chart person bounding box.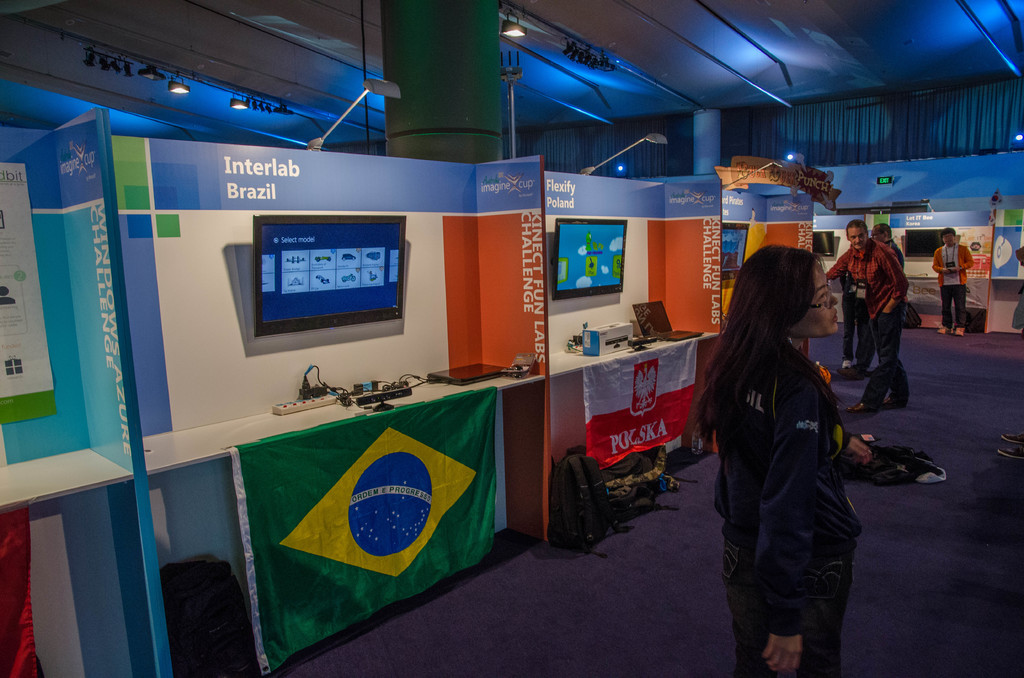
Charted: box(699, 247, 868, 677).
